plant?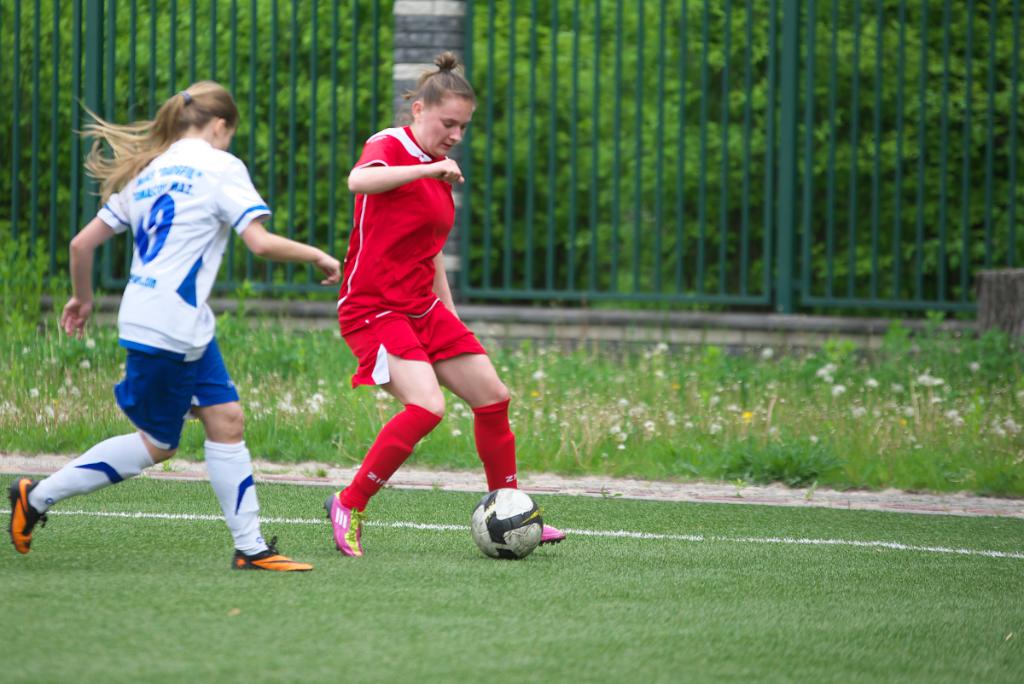
detection(0, 233, 64, 326)
